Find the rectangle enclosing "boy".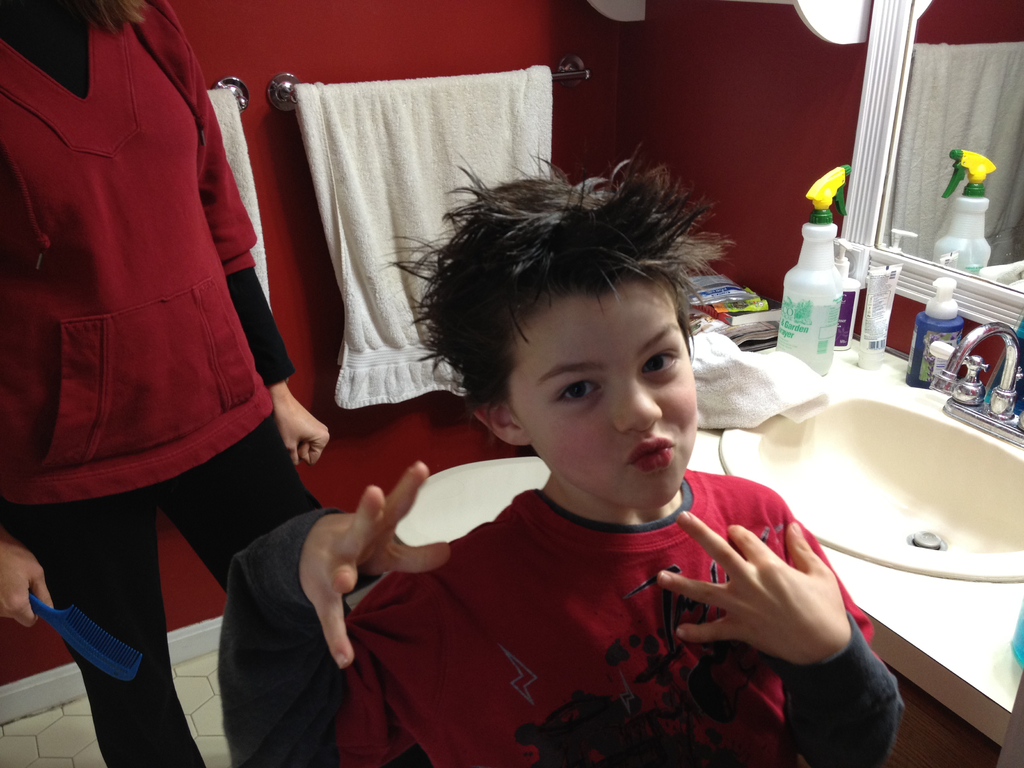
[217,145,906,767].
